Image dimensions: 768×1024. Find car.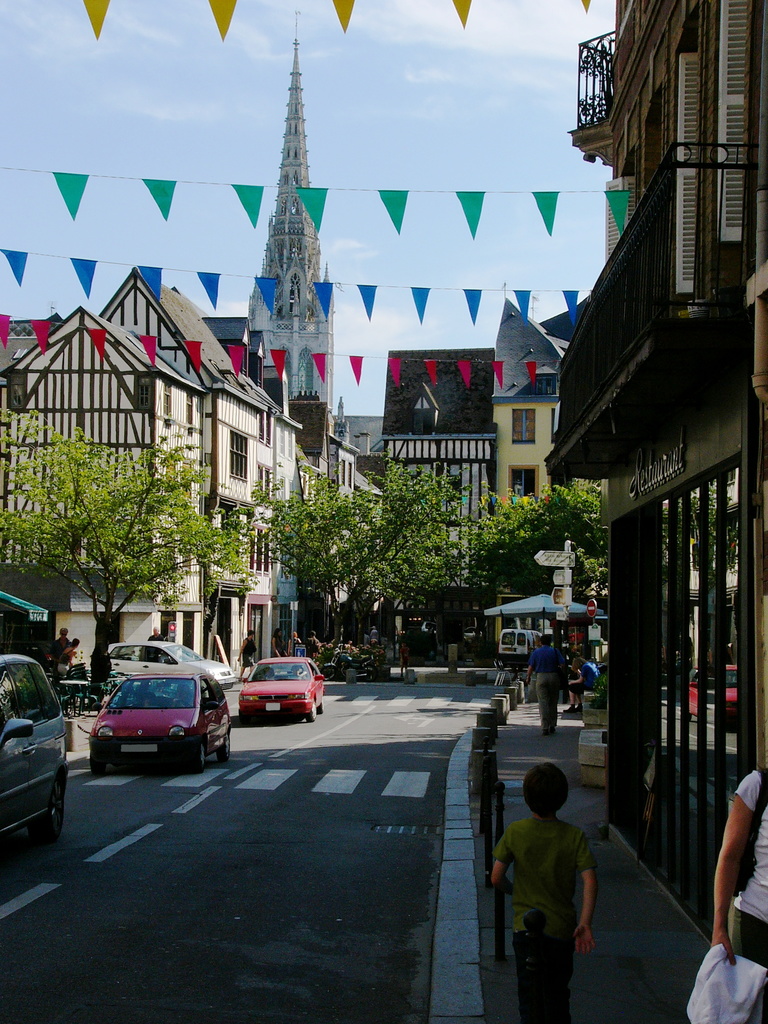
{"left": 104, "top": 637, "right": 235, "bottom": 690}.
